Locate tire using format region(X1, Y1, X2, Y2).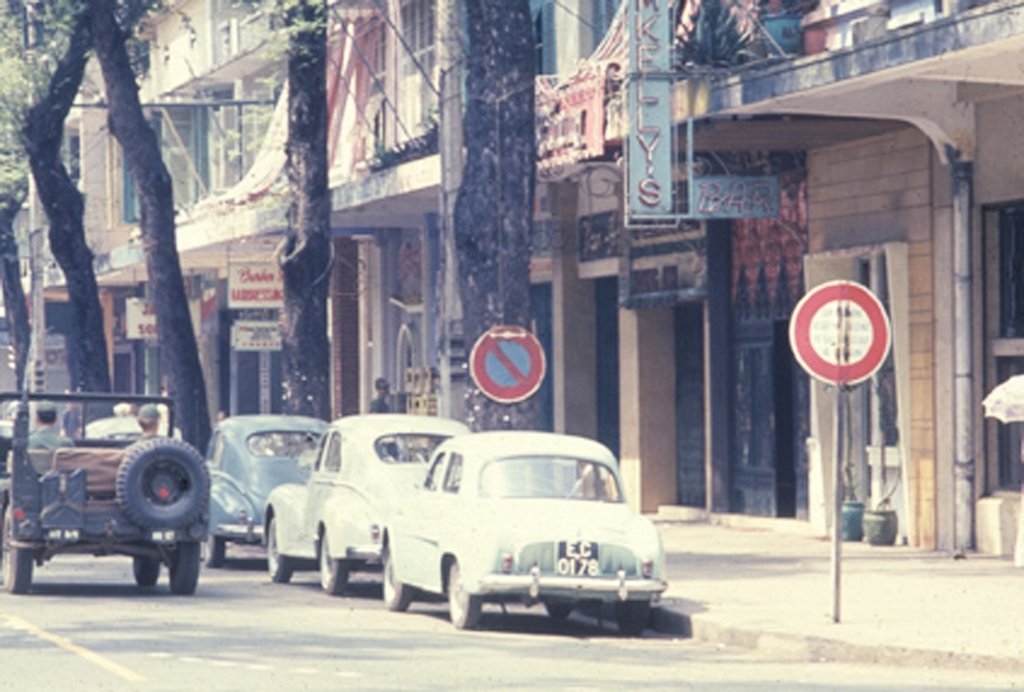
region(132, 556, 158, 586).
